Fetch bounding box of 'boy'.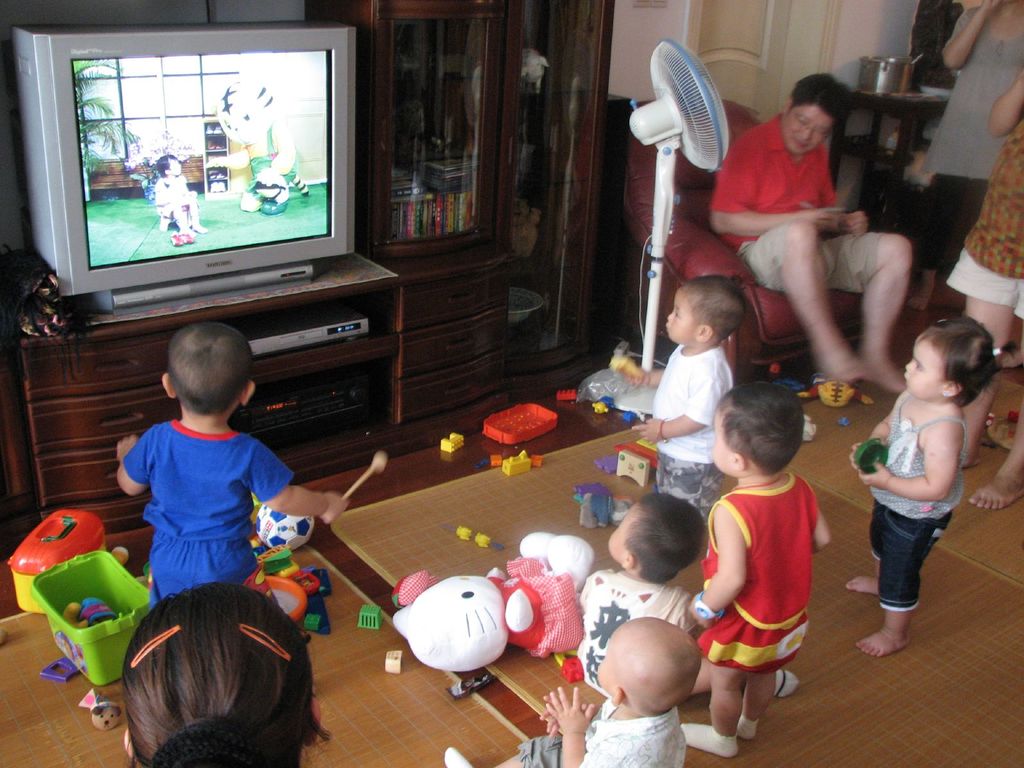
Bbox: x1=693 y1=383 x2=845 y2=748.
